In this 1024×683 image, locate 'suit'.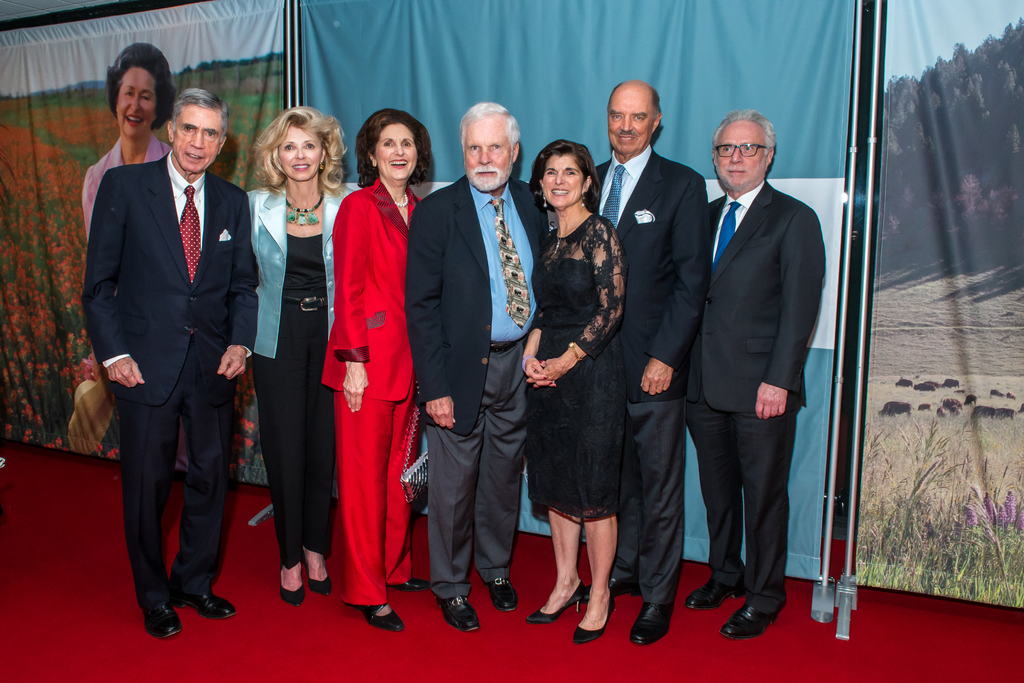
Bounding box: 588 143 715 604.
